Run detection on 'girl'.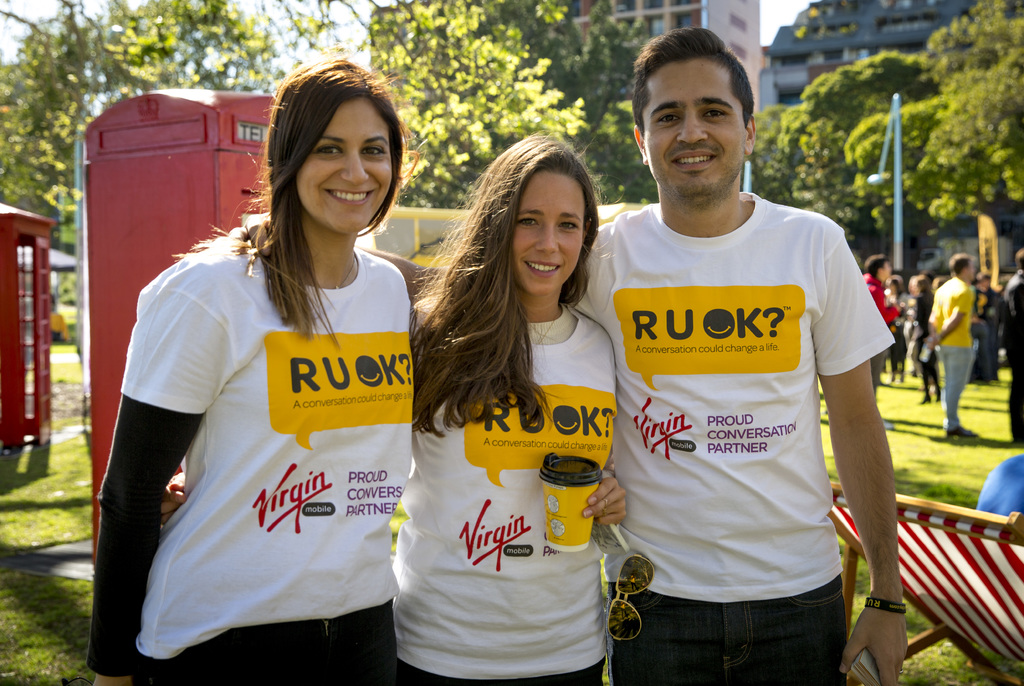
Result: pyautogui.locateOnScreen(88, 41, 410, 685).
